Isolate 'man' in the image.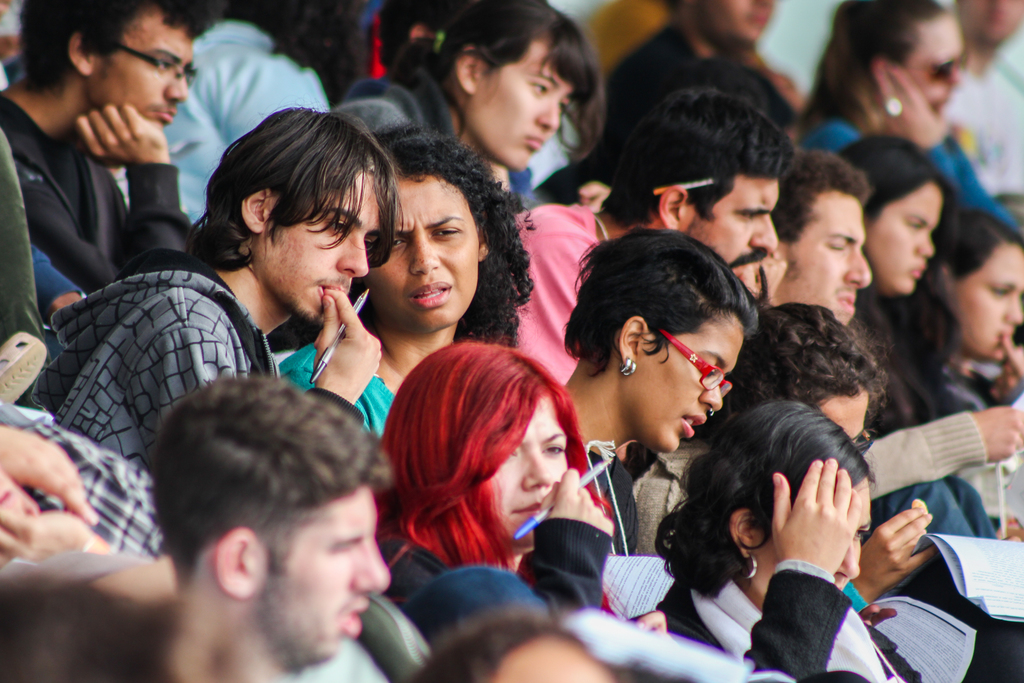
Isolated region: x1=598, y1=0, x2=794, y2=142.
